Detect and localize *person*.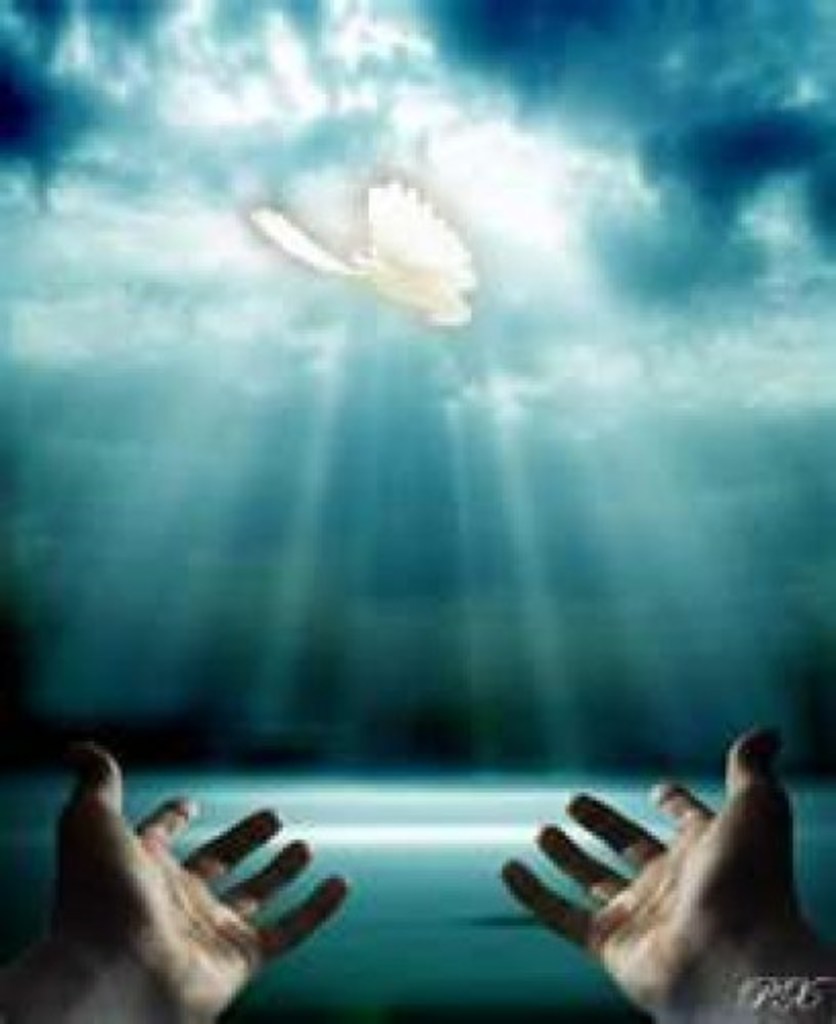
Localized at detection(0, 723, 828, 1022).
